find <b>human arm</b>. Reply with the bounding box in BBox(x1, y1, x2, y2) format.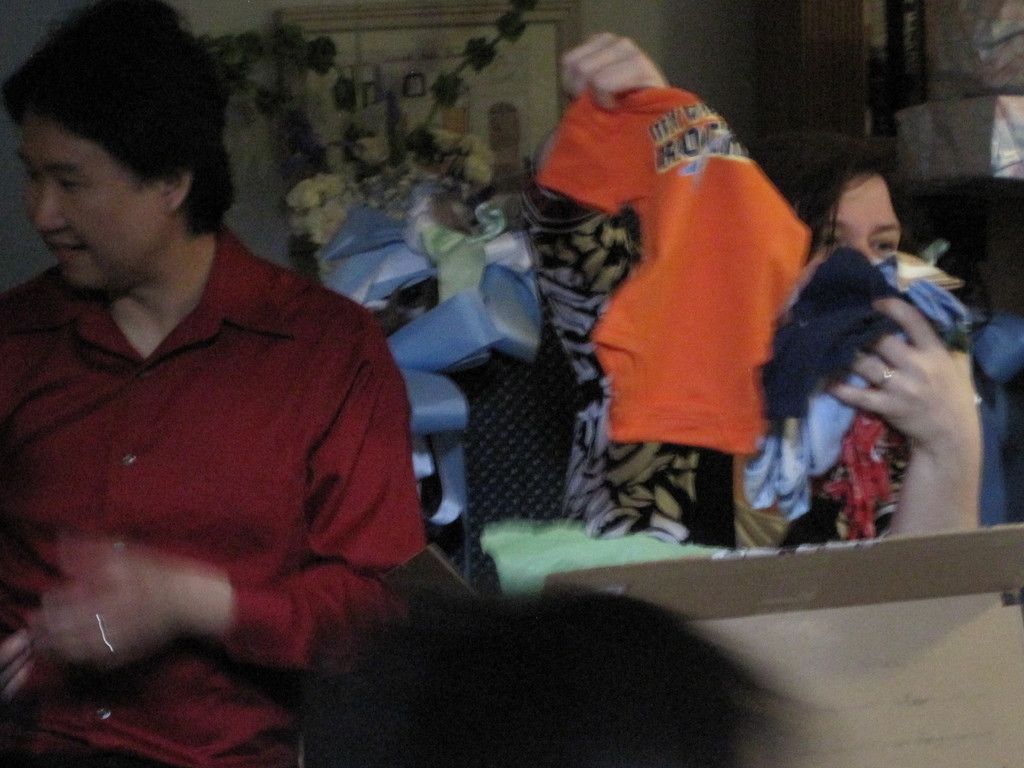
BBox(13, 315, 424, 678).
